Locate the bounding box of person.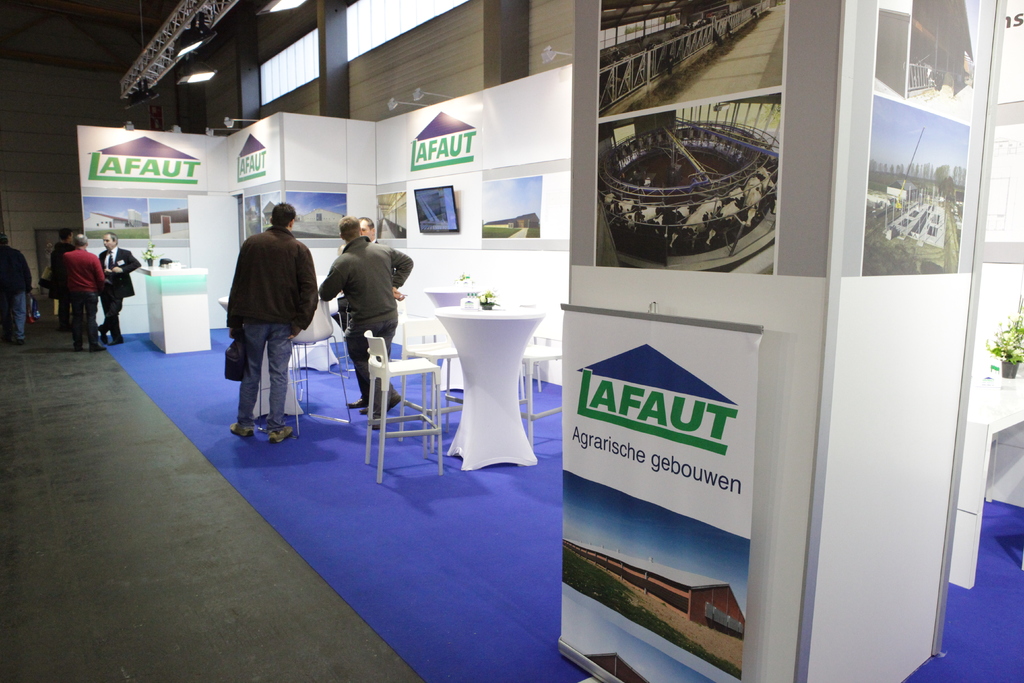
Bounding box: [344, 218, 386, 415].
